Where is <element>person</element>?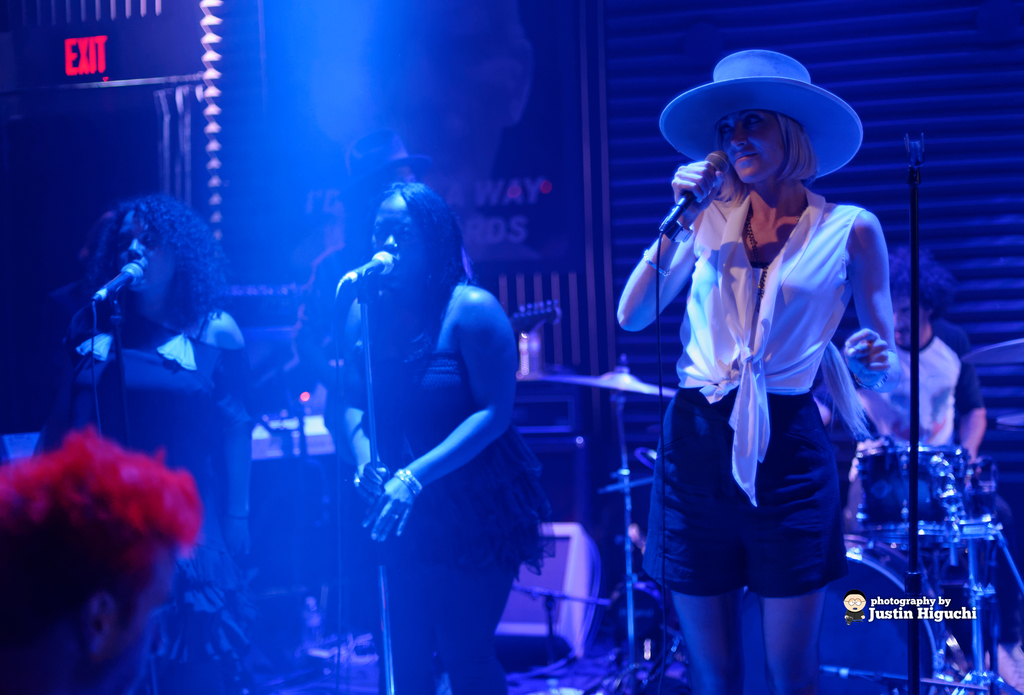
<bbox>321, 181, 553, 694</bbox>.
